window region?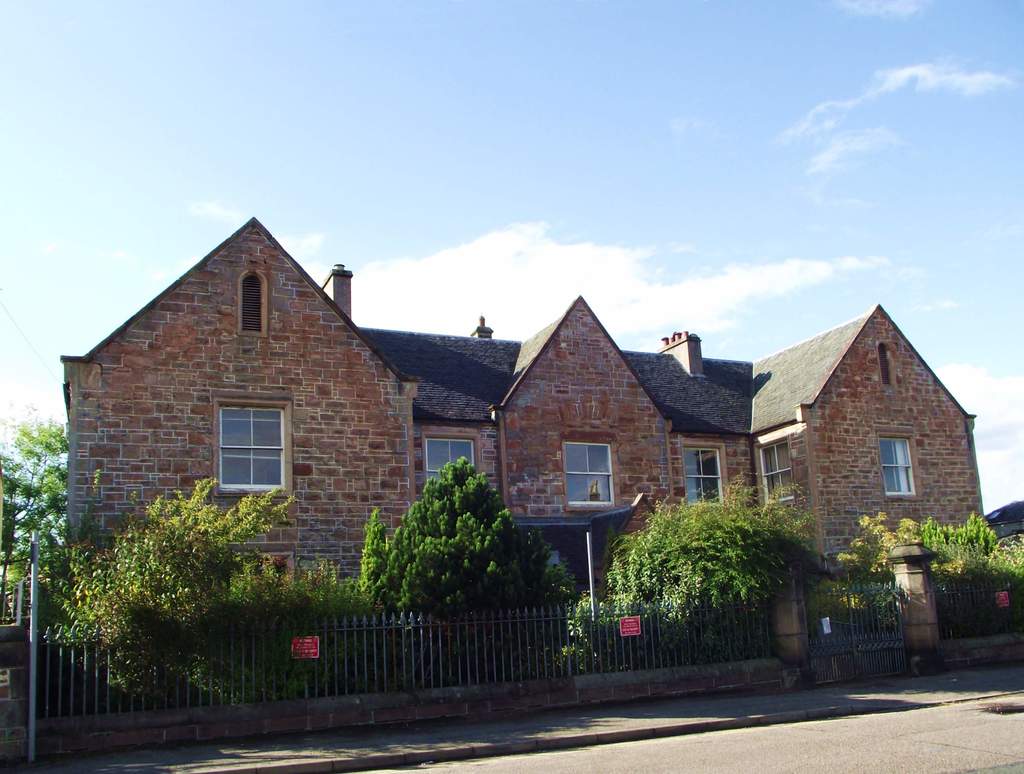
[x1=679, y1=447, x2=722, y2=515]
